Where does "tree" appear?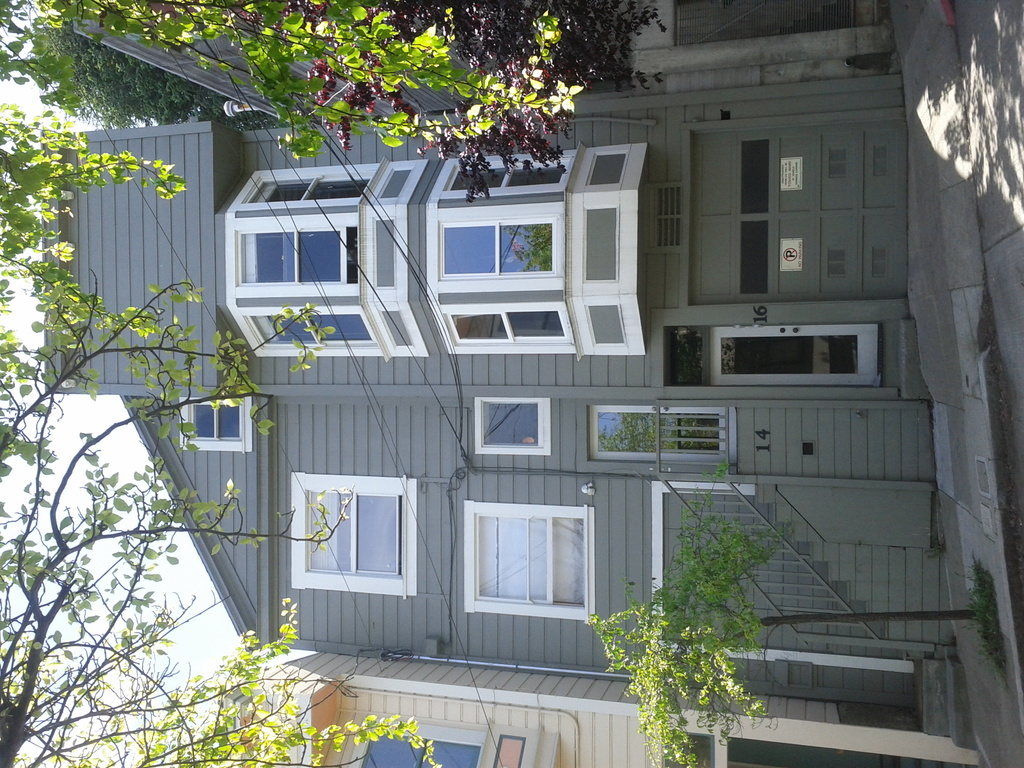
Appears at [left=0, top=0, right=664, bottom=204].
